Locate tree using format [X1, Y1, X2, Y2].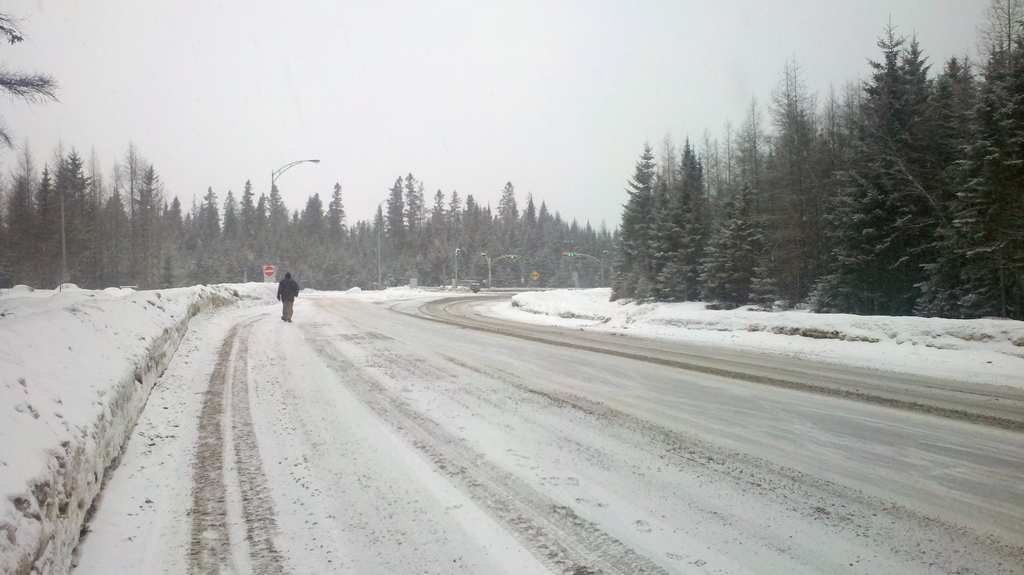
[612, 1, 1023, 334].
